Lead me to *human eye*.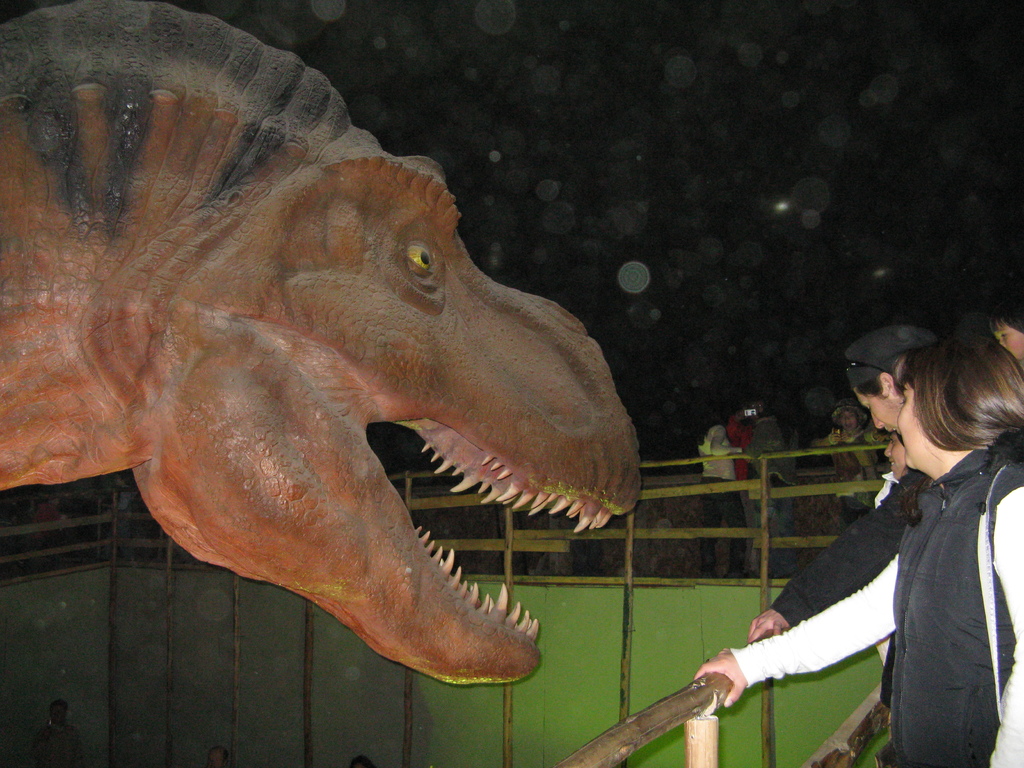
Lead to left=865, top=404, right=872, bottom=414.
